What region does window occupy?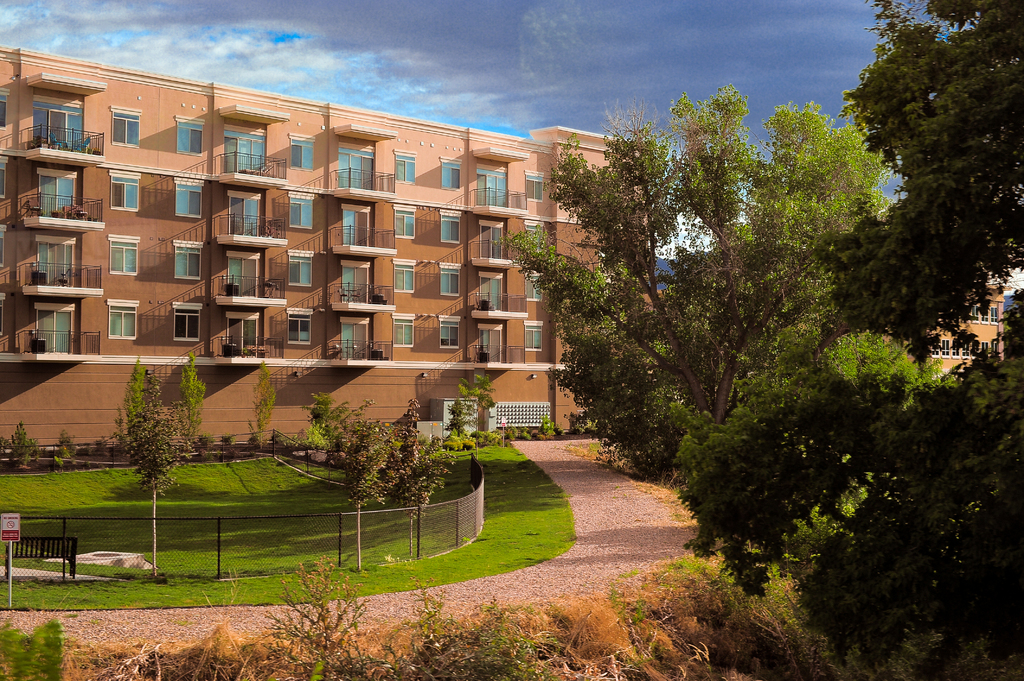
{"left": 436, "top": 156, "right": 461, "bottom": 188}.
